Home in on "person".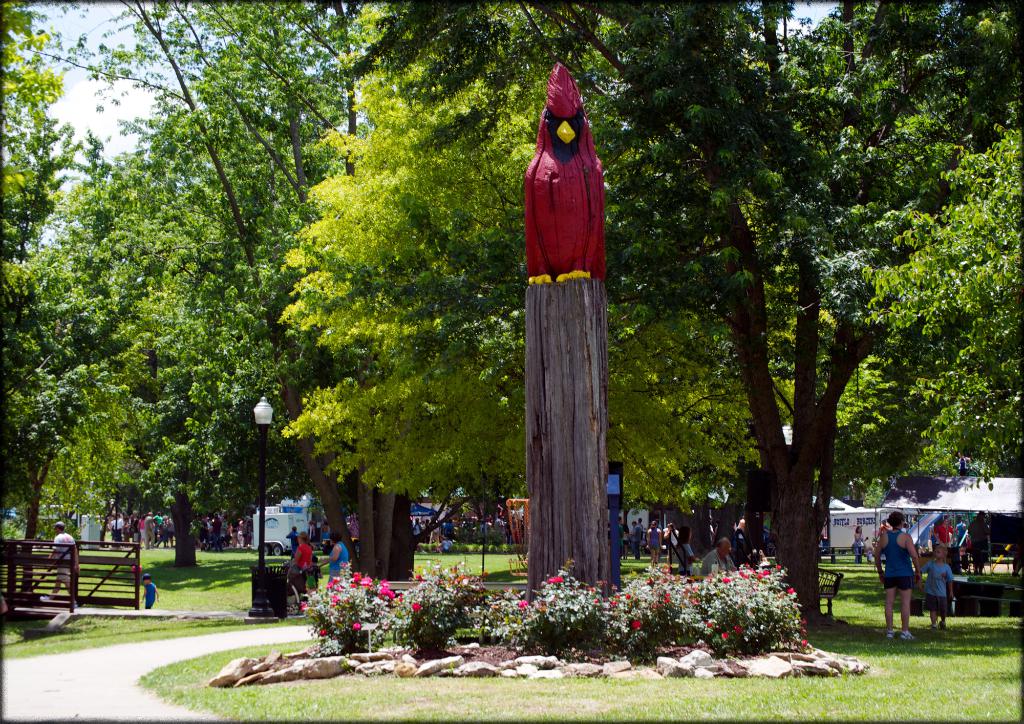
Homed in at box=[95, 511, 257, 550].
